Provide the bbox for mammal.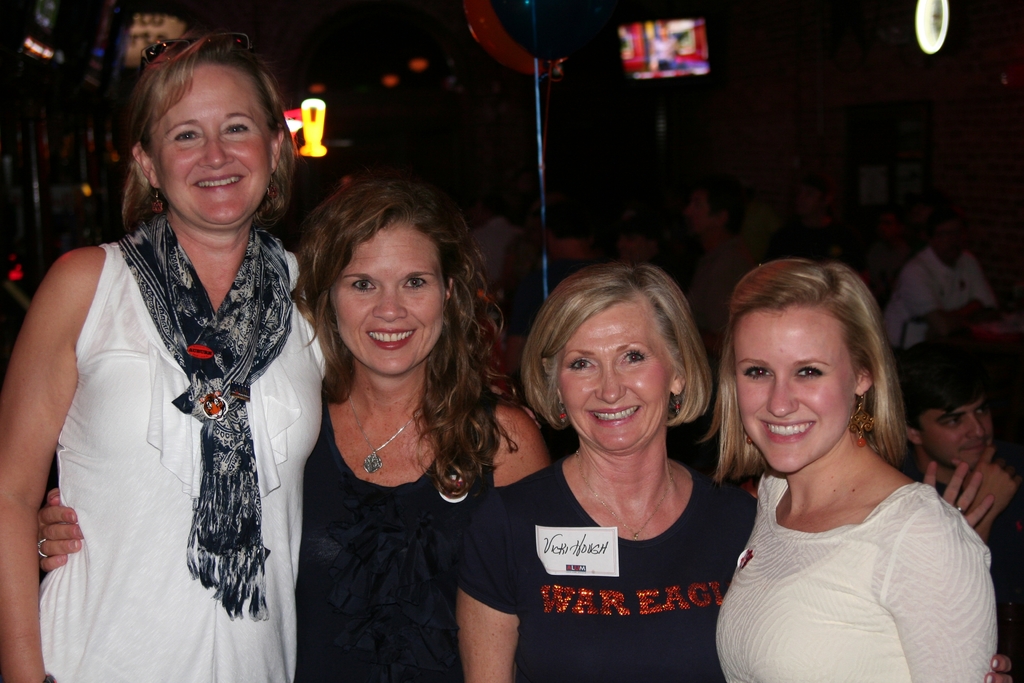
<box>504,211,593,390</box>.
